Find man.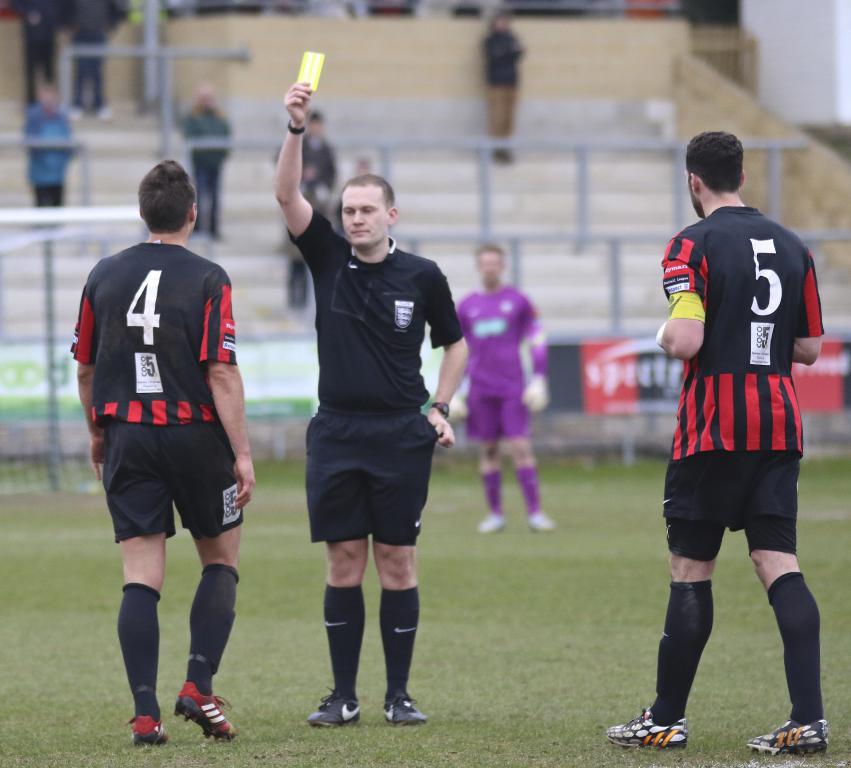
272 109 337 309.
